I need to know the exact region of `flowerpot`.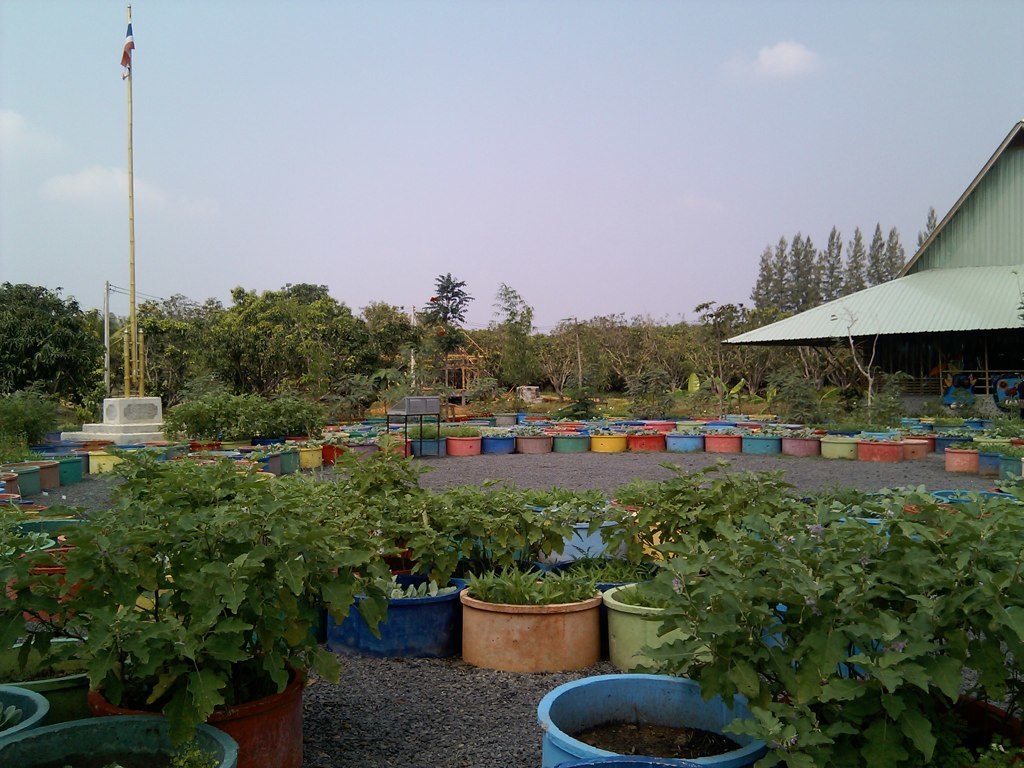
Region: (x1=0, y1=512, x2=112, y2=586).
